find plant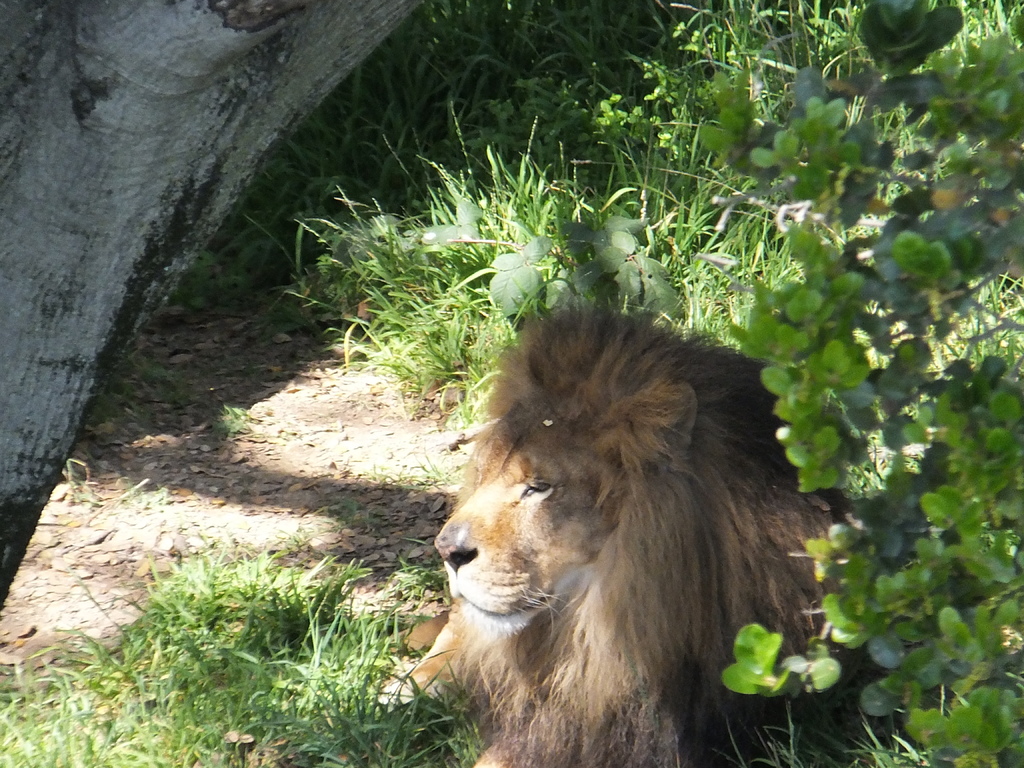
{"left": 831, "top": 698, "right": 927, "bottom": 767}
